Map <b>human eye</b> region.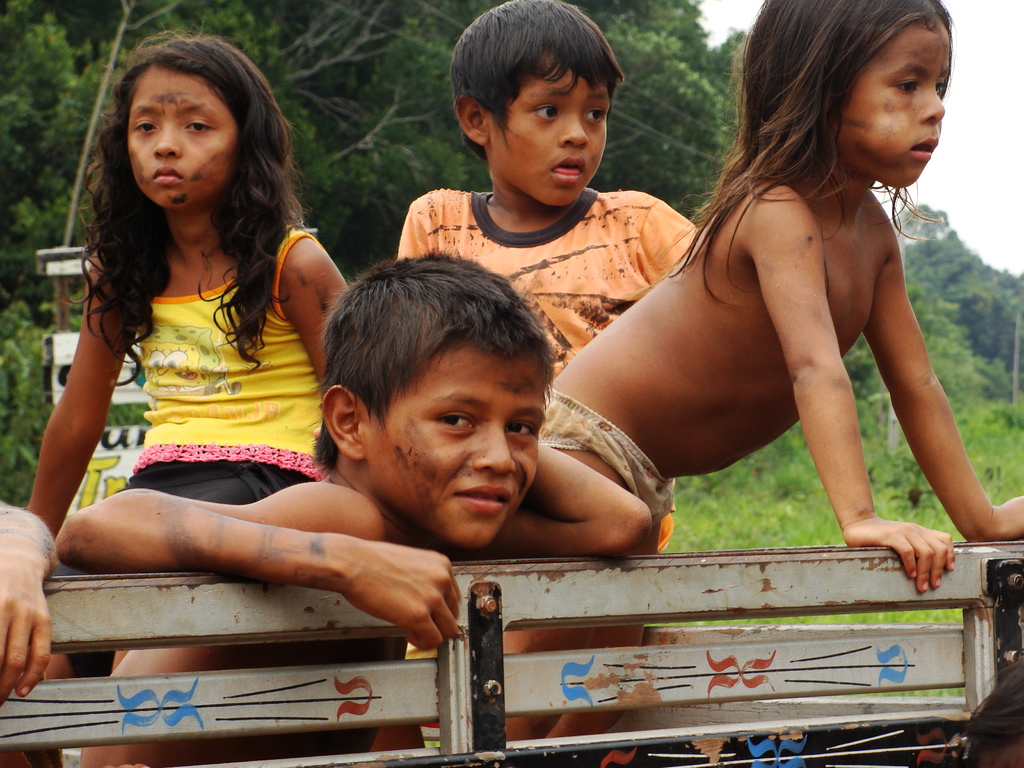
Mapped to detection(432, 407, 479, 433).
